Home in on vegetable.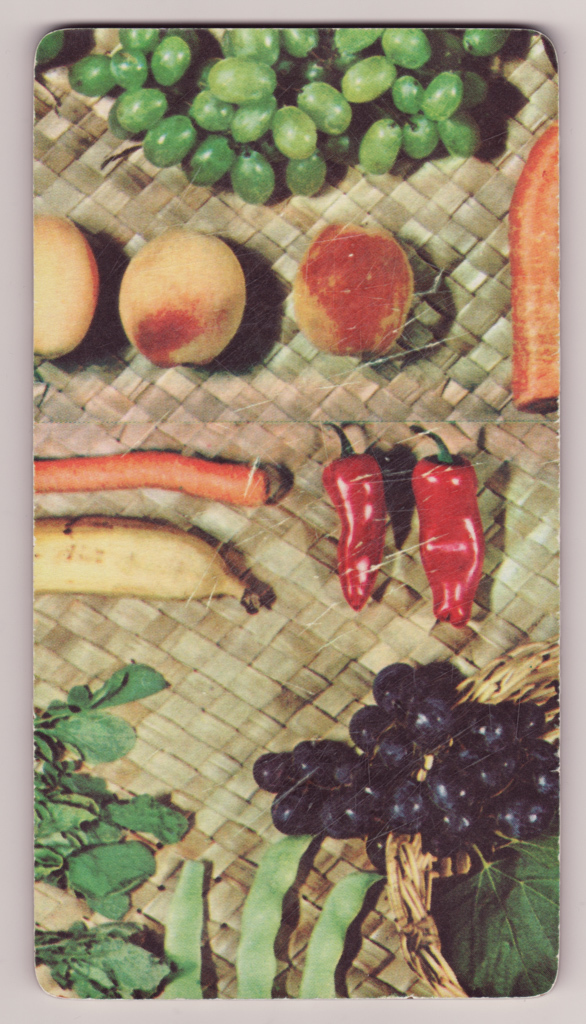
Homed in at x1=404, y1=421, x2=485, y2=627.
